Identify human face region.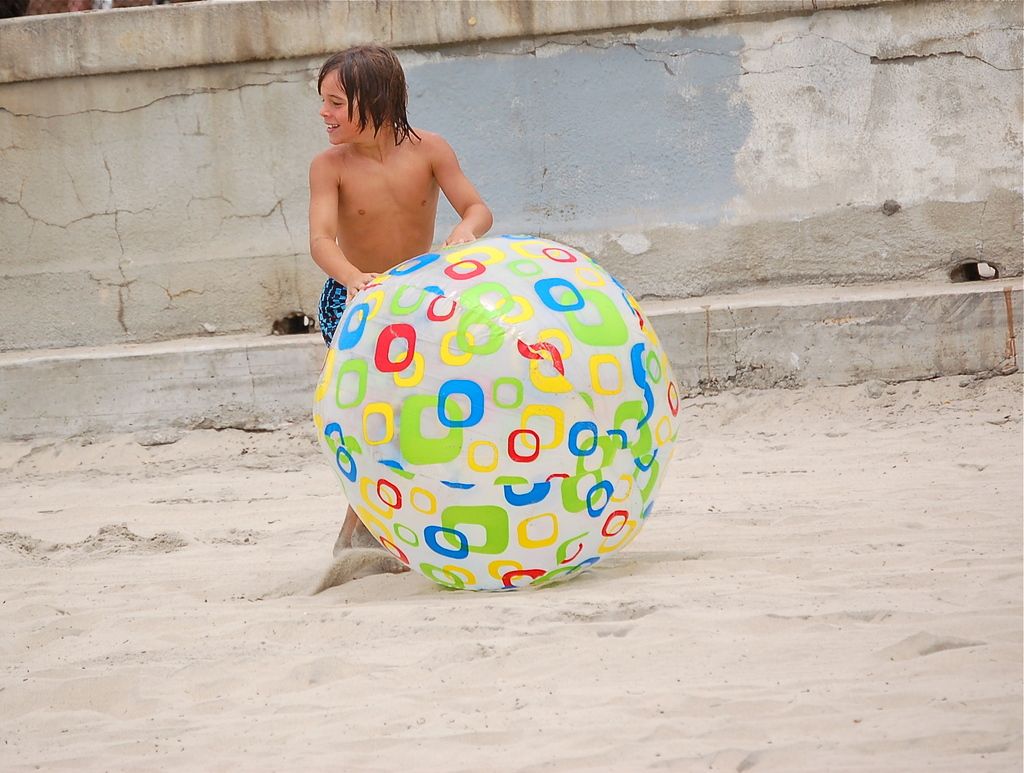
Region: BBox(312, 65, 372, 147).
